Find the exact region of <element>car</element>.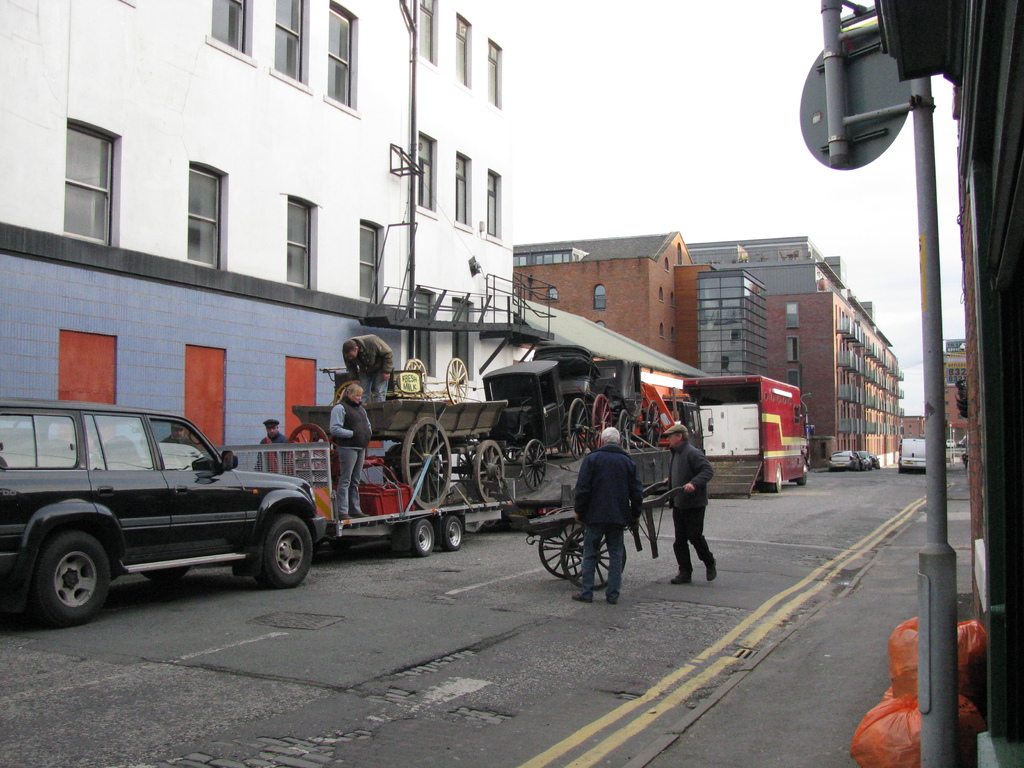
Exact region: {"left": 0, "top": 397, "right": 321, "bottom": 621}.
